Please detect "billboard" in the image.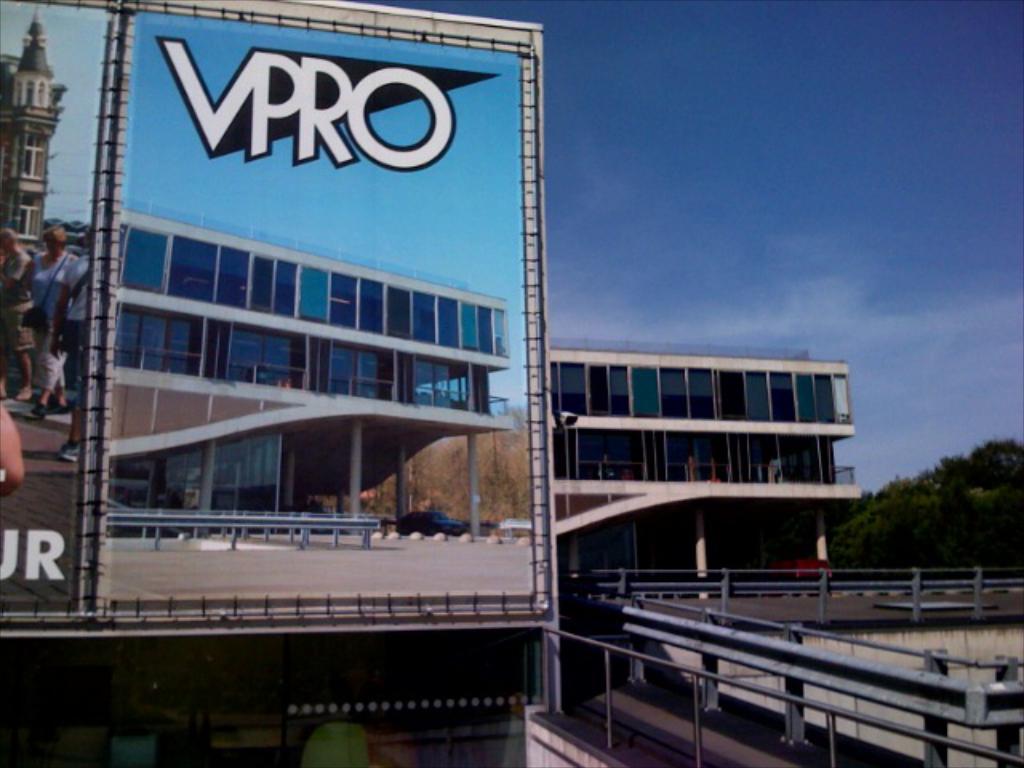
bbox(125, 13, 533, 597).
